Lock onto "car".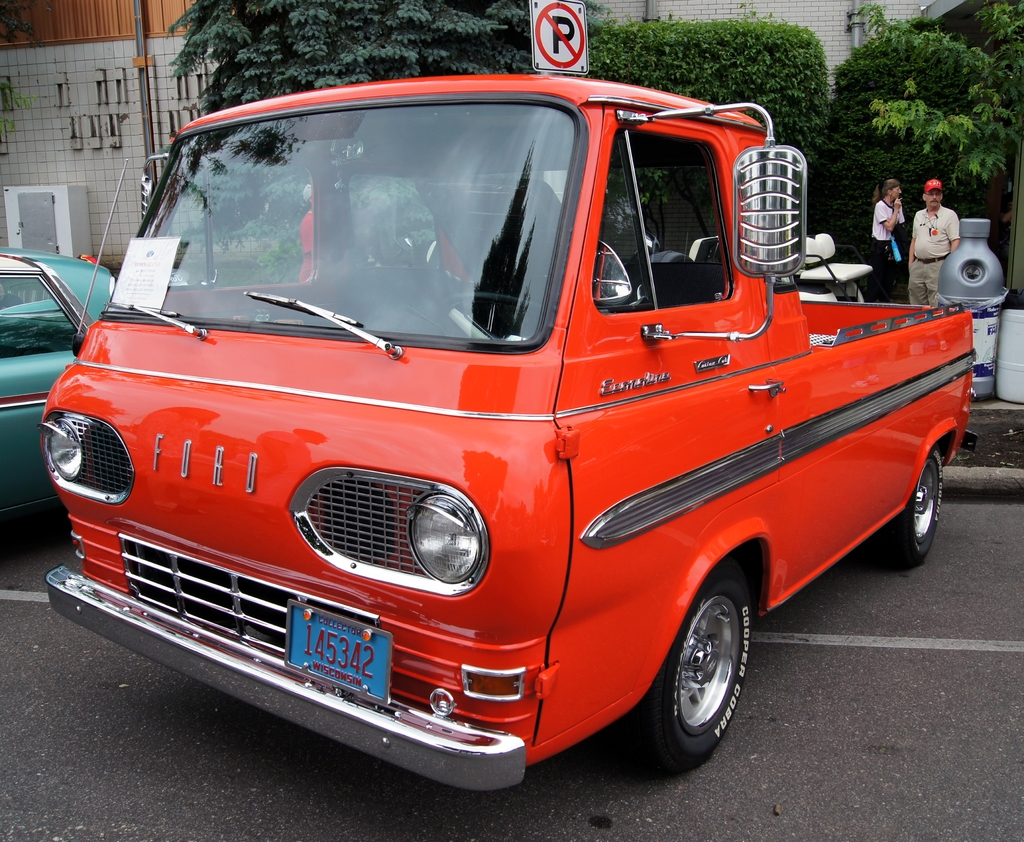
Locked: region(0, 245, 116, 500).
